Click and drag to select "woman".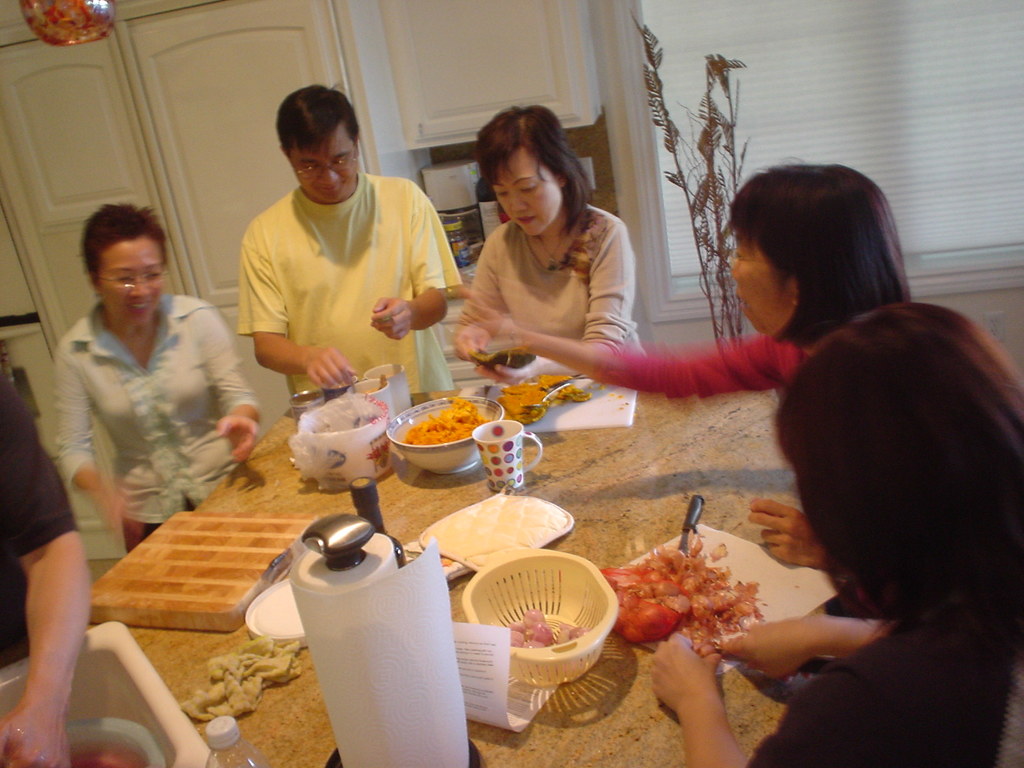
Selection: Rect(45, 193, 264, 569).
